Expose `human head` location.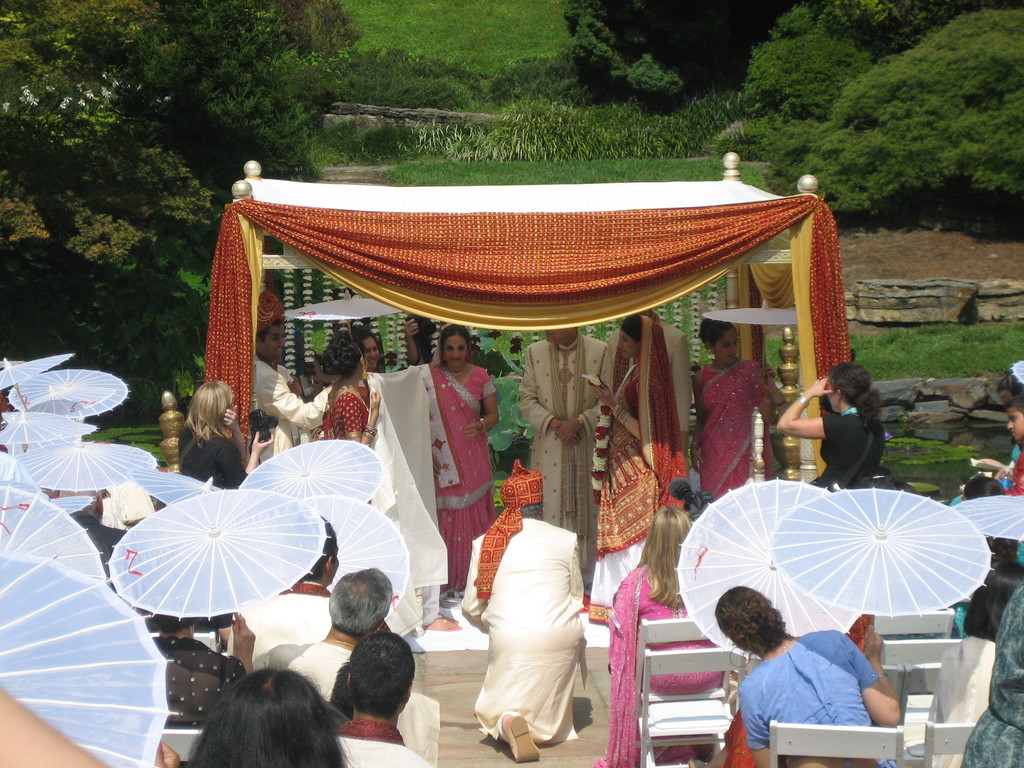
Exposed at <box>546,328,580,347</box>.
